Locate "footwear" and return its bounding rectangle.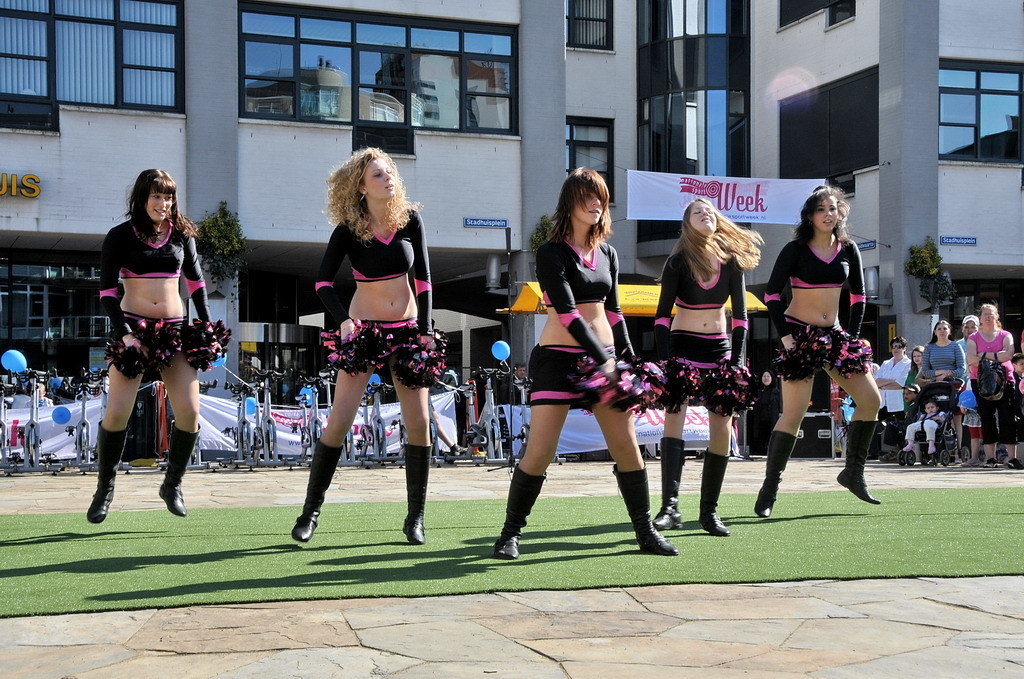
box=[610, 463, 682, 554].
